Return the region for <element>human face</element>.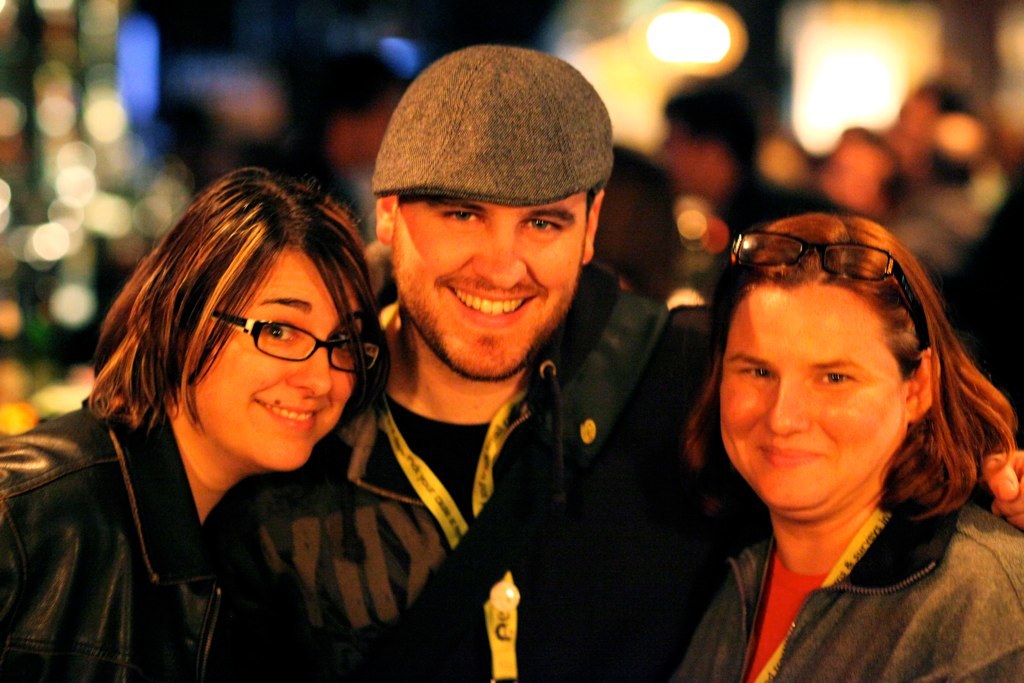
(x1=379, y1=143, x2=604, y2=357).
